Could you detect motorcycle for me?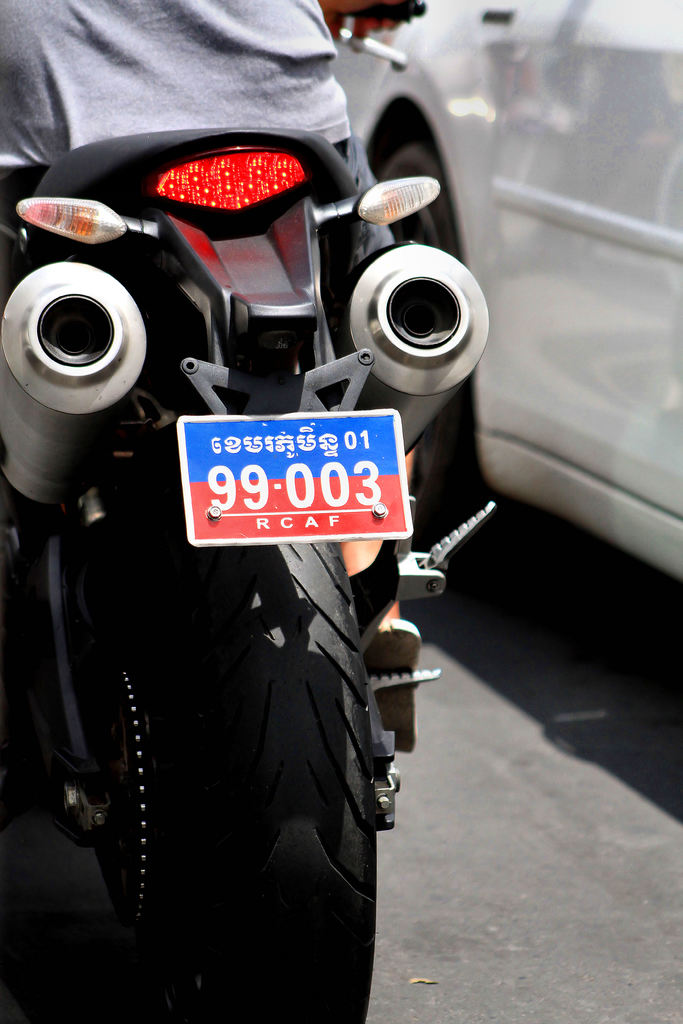
Detection result: BBox(0, 133, 488, 1002).
